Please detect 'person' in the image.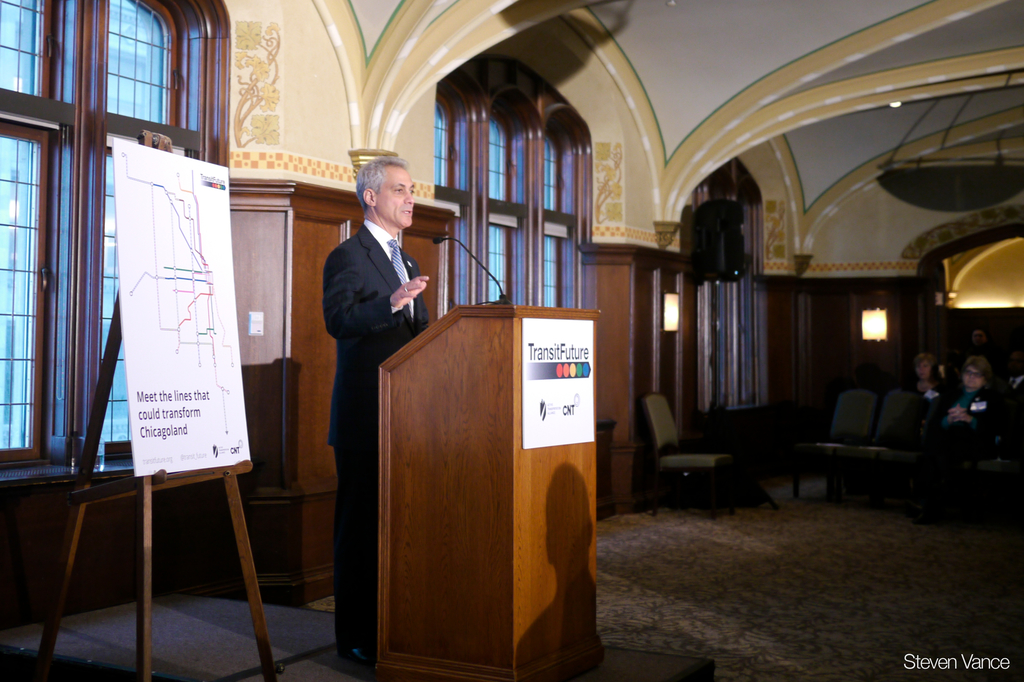
{"left": 924, "top": 349, "right": 1004, "bottom": 531}.
